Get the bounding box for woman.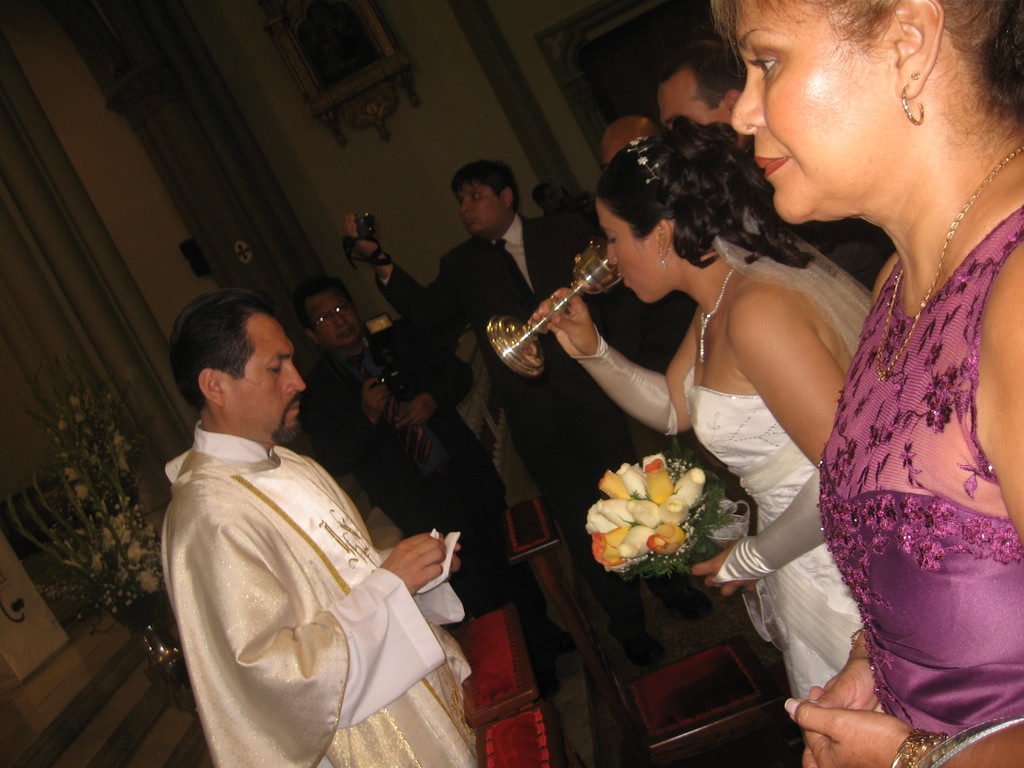
l=522, t=114, r=875, b=704.
